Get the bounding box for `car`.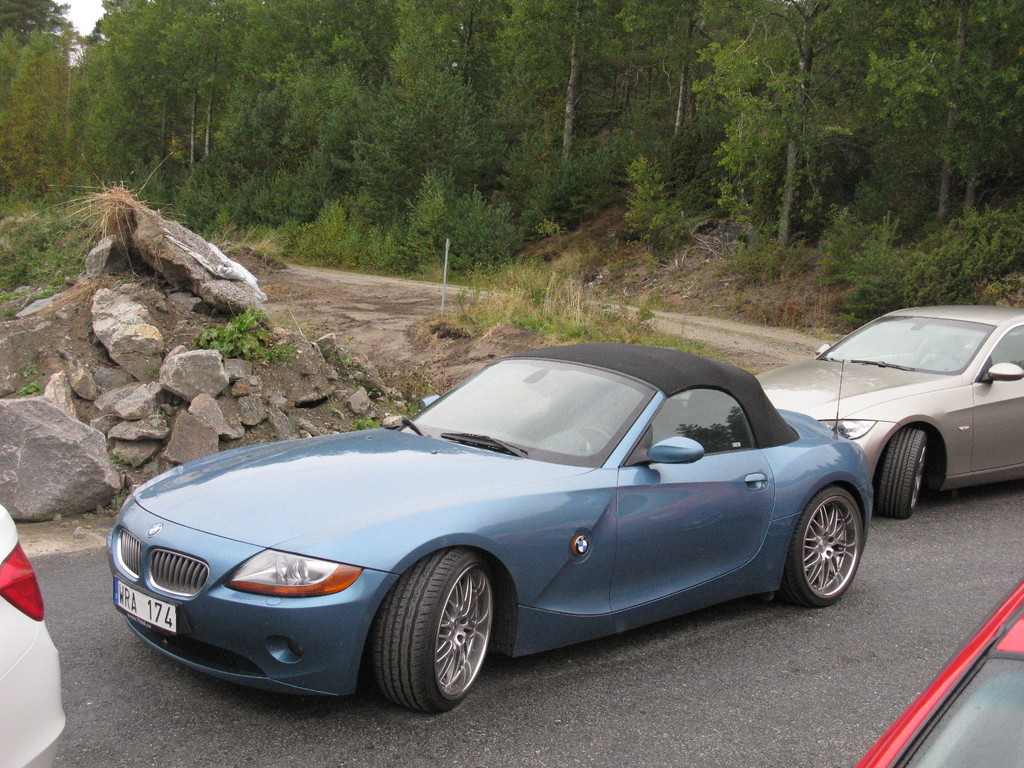
bbox=[107, 339, 878, 714].
